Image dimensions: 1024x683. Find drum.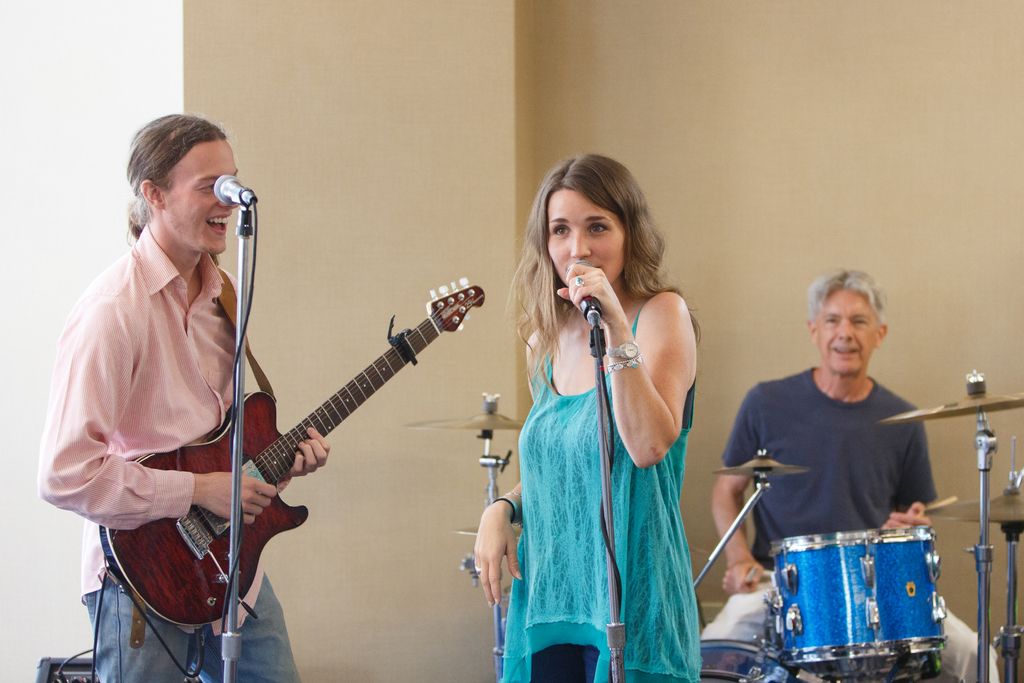
(696,641,811,682).
